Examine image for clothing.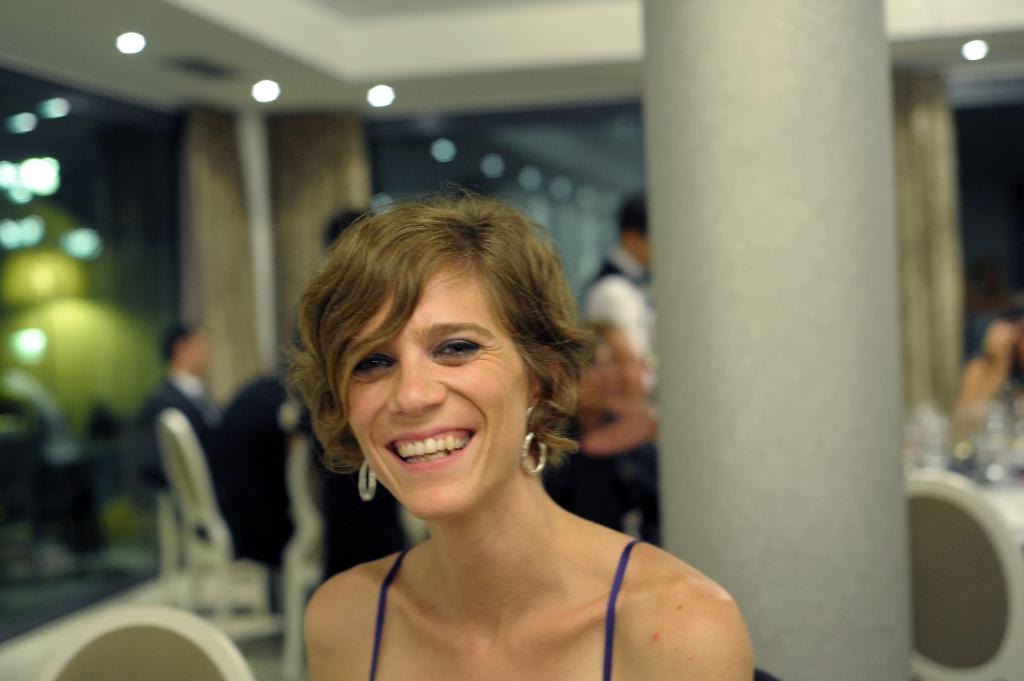
Examination result: (left=134, top=367, right=221, bottom=497).
